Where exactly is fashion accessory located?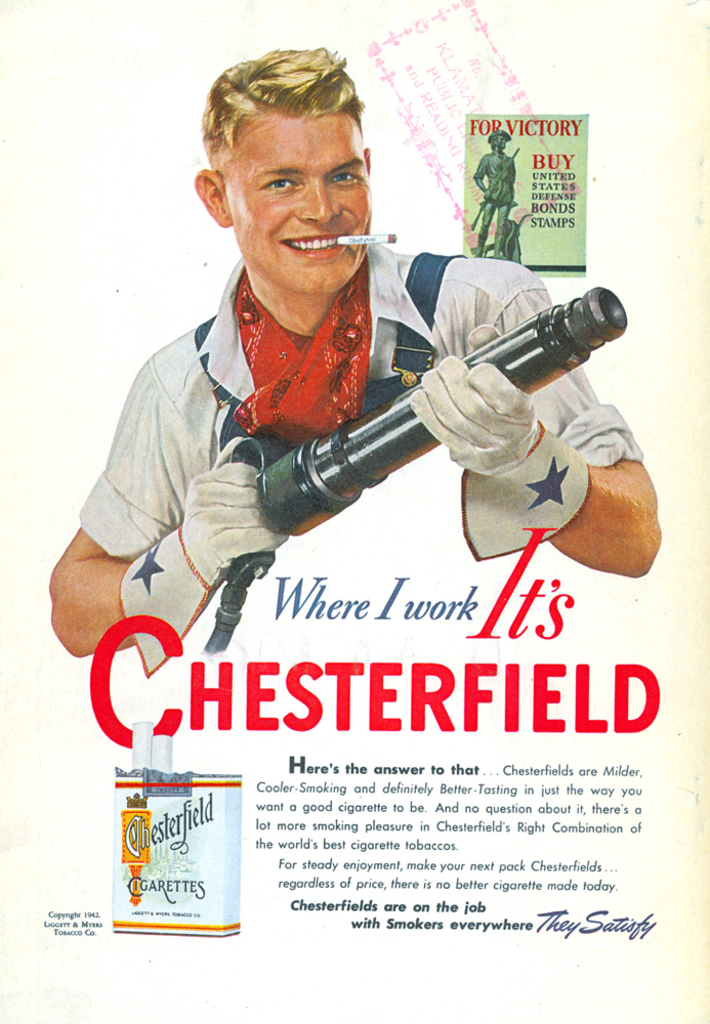
Its bounding box is 233, 262, 371, 446.
